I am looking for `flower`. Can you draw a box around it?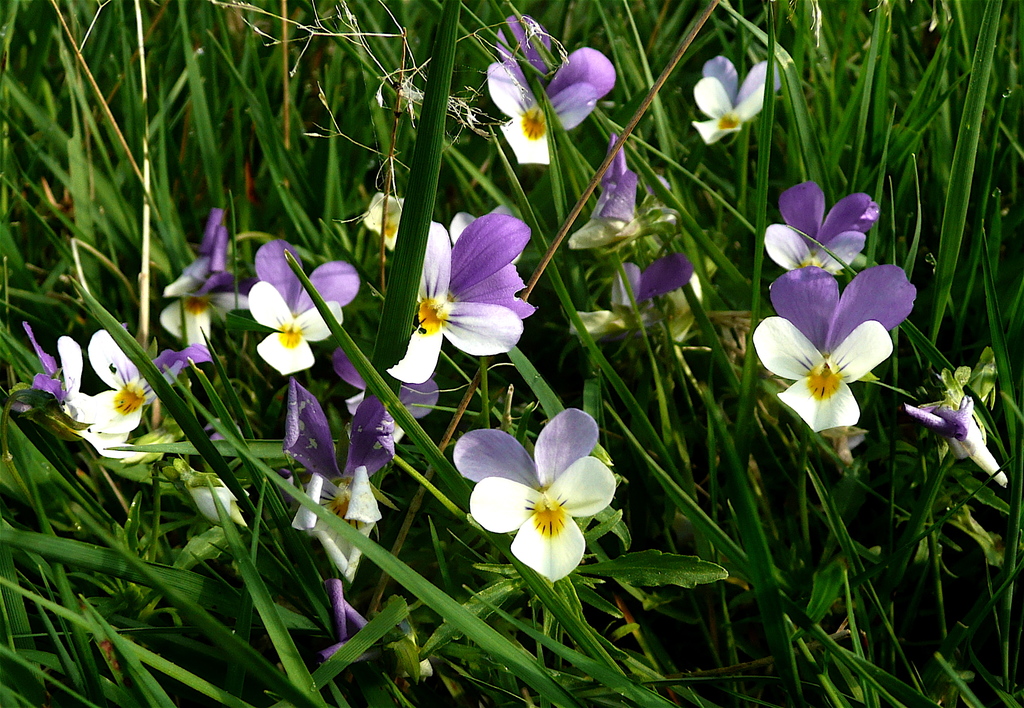
Sure, the bounding box is [477,13,633,170].
